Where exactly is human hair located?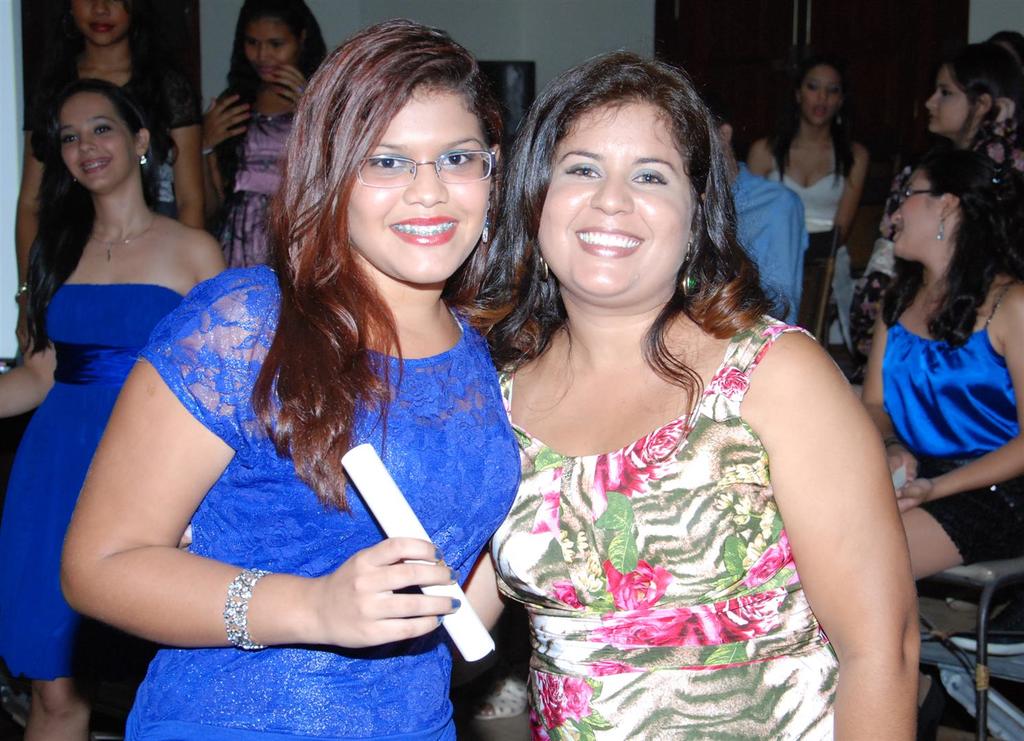
Its bounding box is <box>20,75,161,357</box>.
